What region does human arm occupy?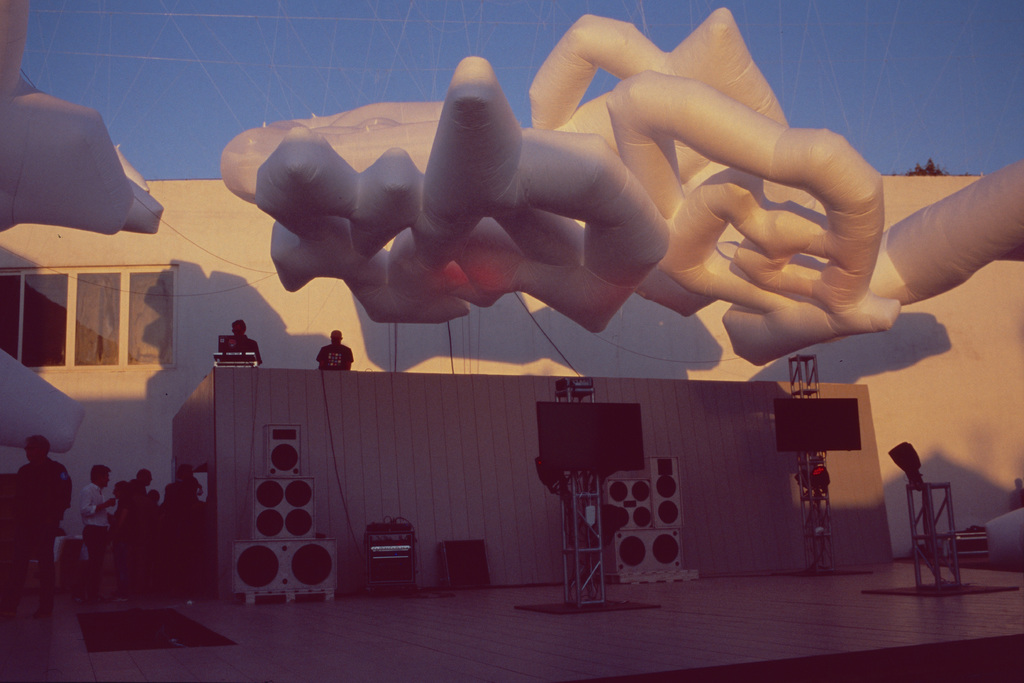
bbox(81, 489, 116, 516).
